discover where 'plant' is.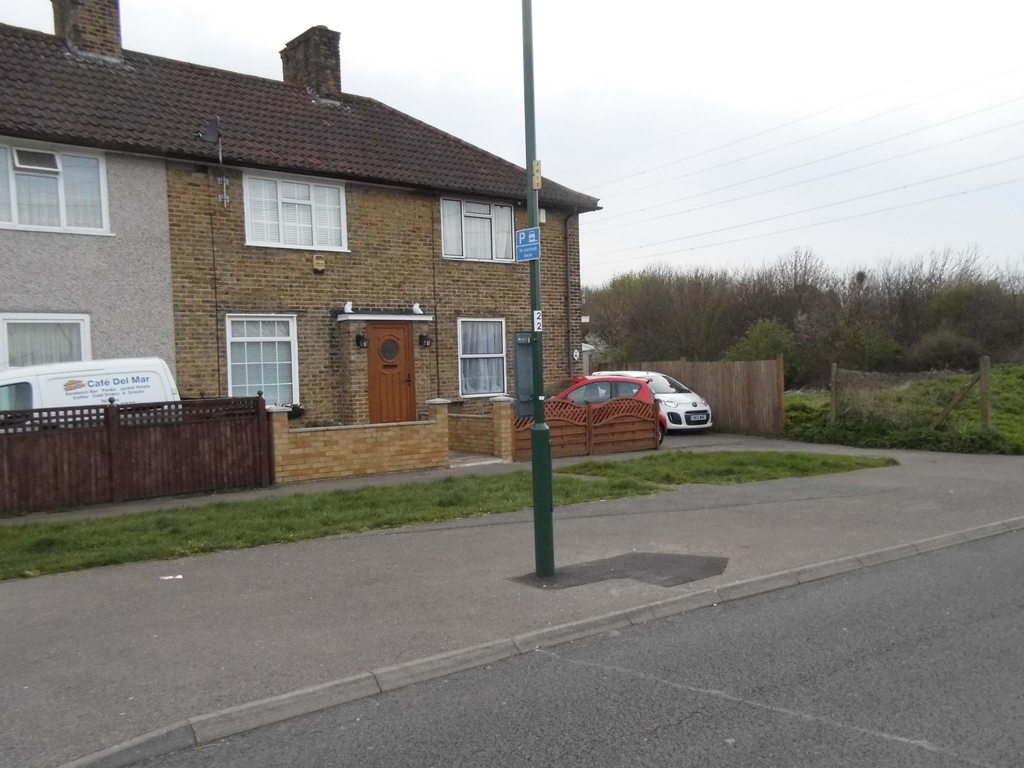
Discovered at [x1=829, y1=317, x2=885, y2=387].
